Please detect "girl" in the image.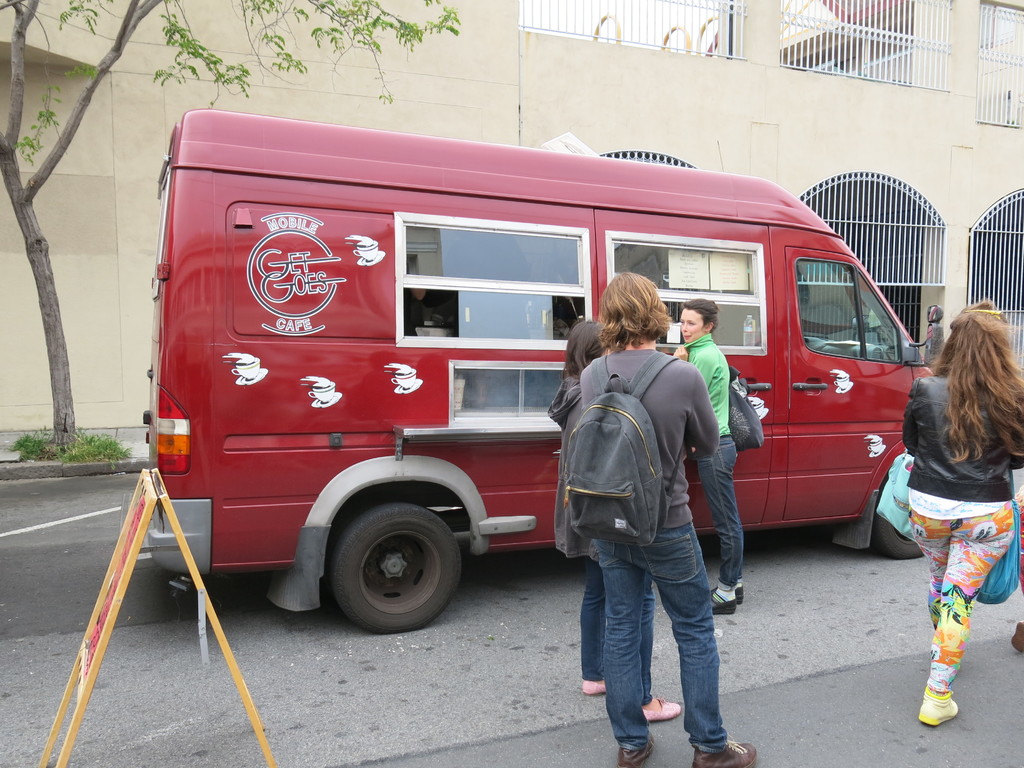
rect(660, 291, 757, 629).
